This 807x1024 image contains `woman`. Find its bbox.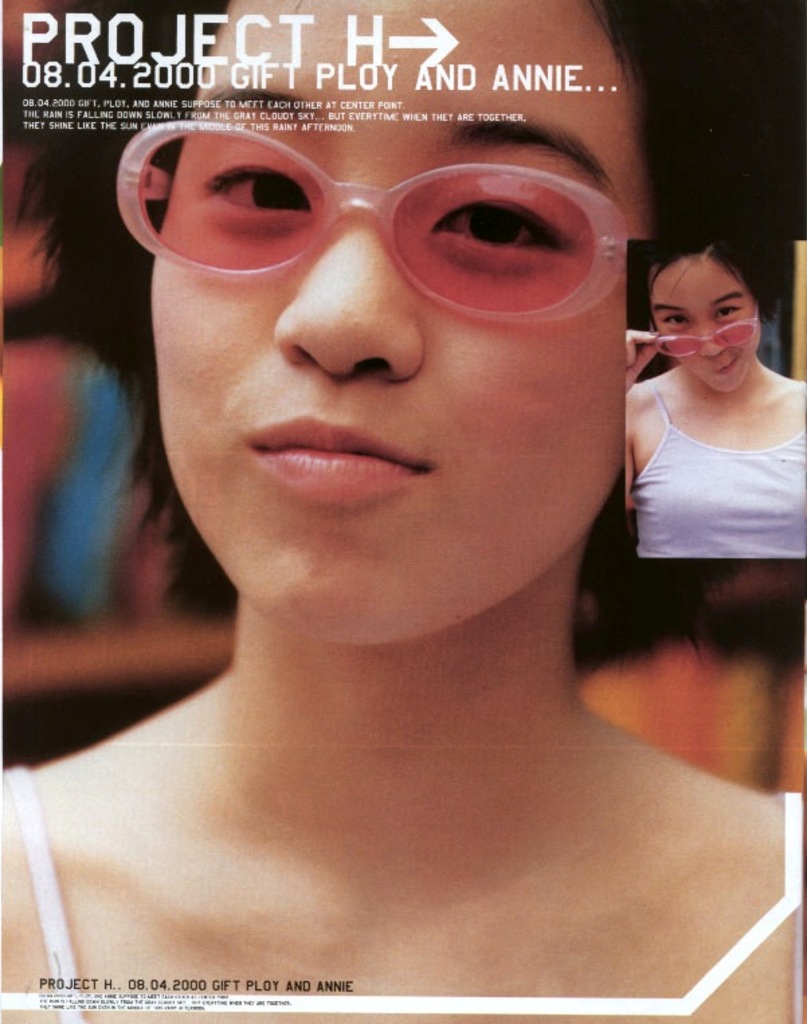
crop(623, 234, 806, 558).
